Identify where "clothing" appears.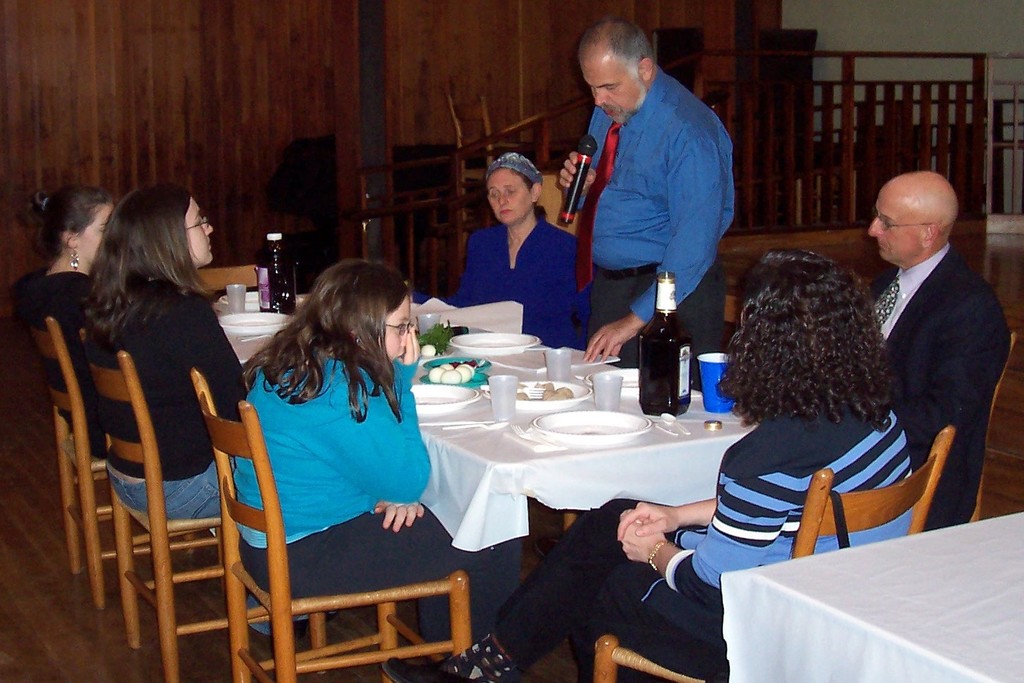
Appears at pyautogui.locateOnScreen(481, 391, 906, 682).
